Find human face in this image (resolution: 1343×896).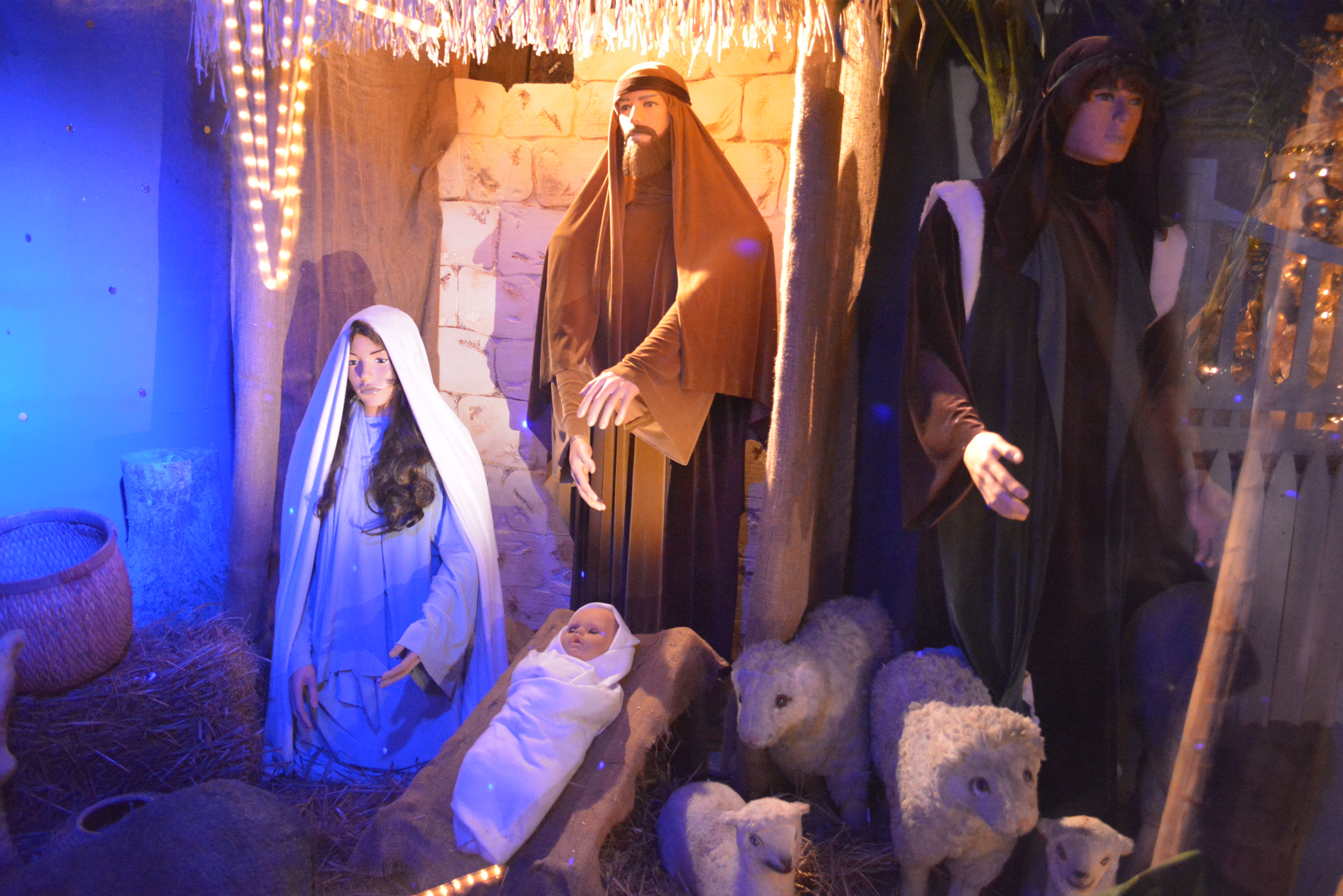
crop(105, 100, 116, 123).
